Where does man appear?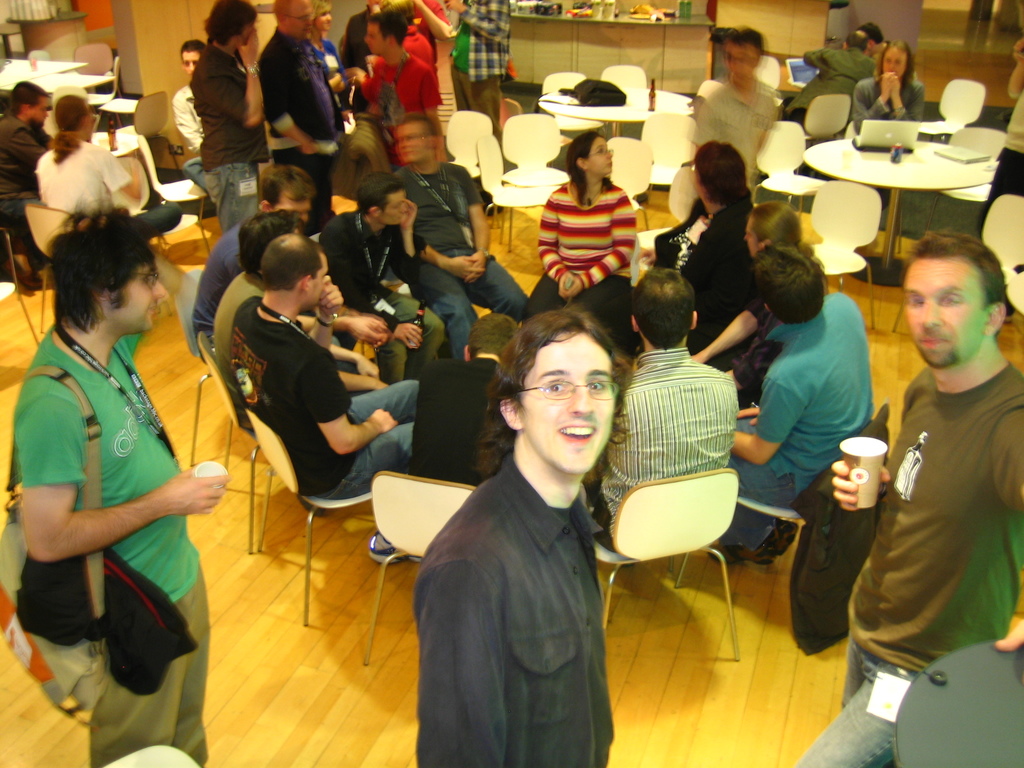
Appears at l=263, t=0, r=347, b=220.
